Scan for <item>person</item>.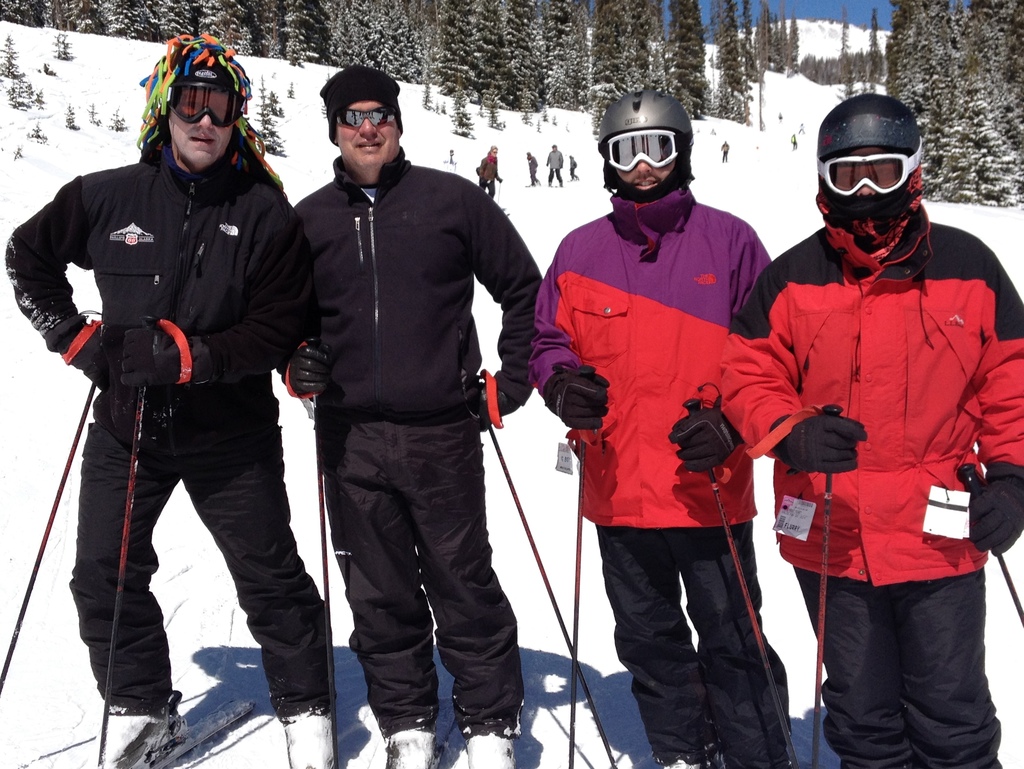
Scan result: <region>719, 93, 1023, 768</region>.
